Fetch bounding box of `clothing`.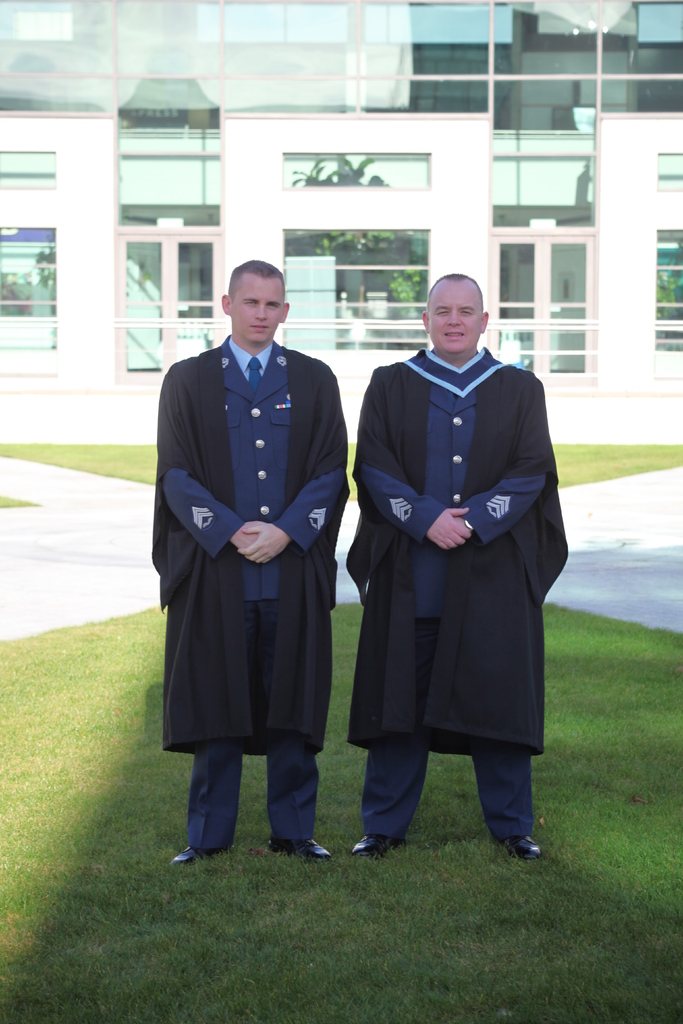
Bbox: locate(337, 344, 570, 838).
